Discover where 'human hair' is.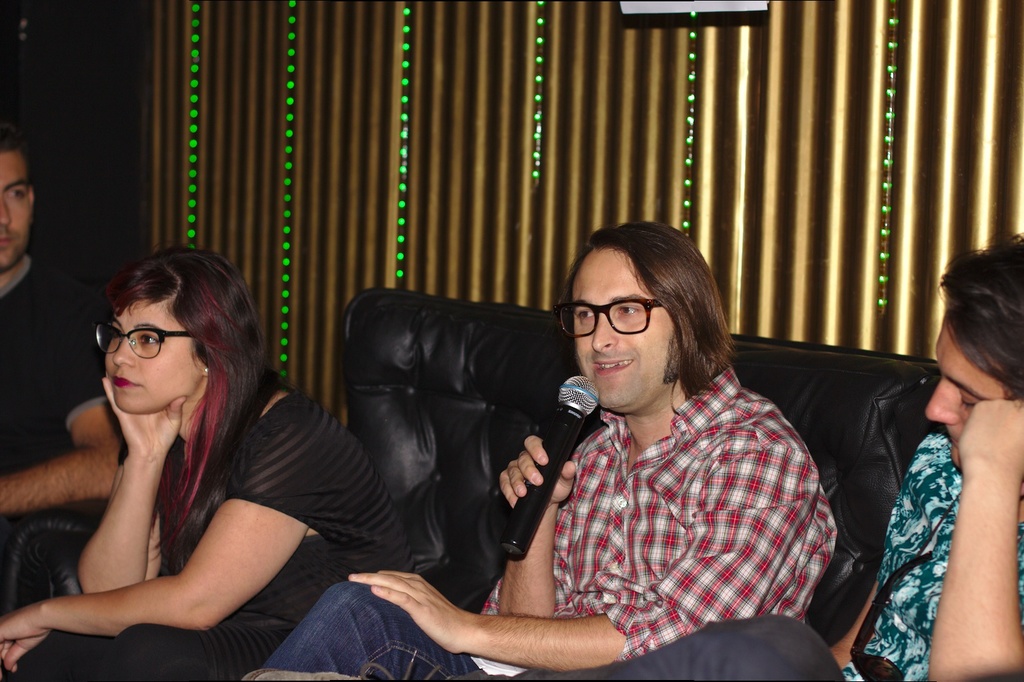
Discovered at x1=935 y1=232 x2=1023 y2=402.
